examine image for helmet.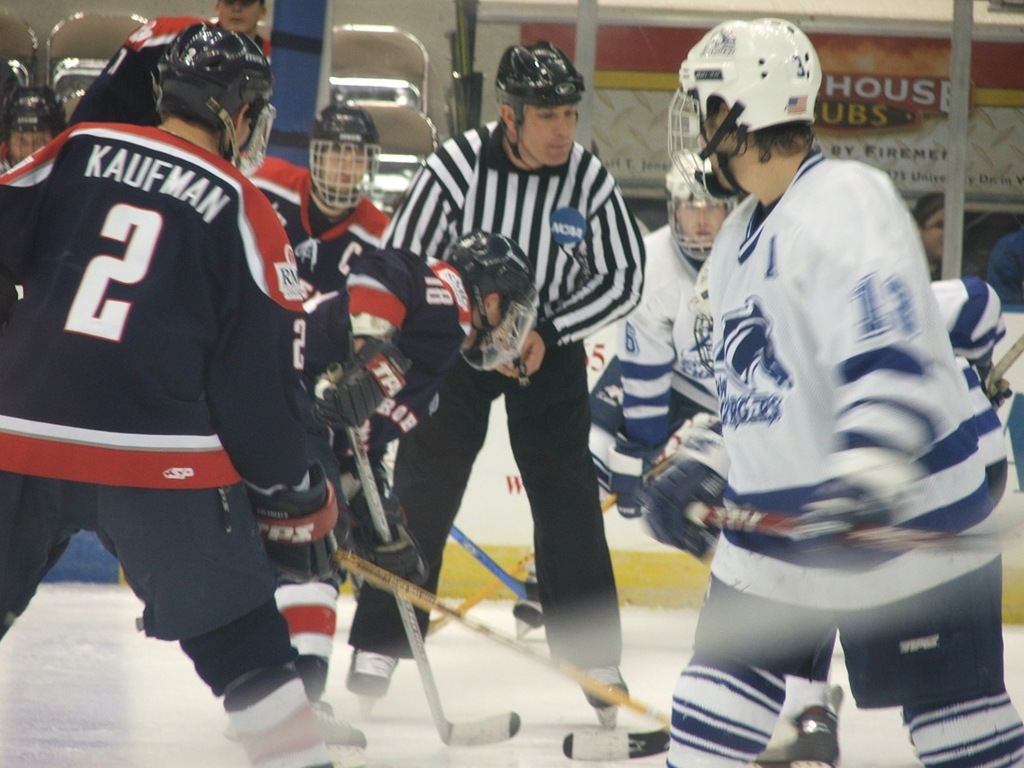
Examination result: [443, 232, 539, 376].
